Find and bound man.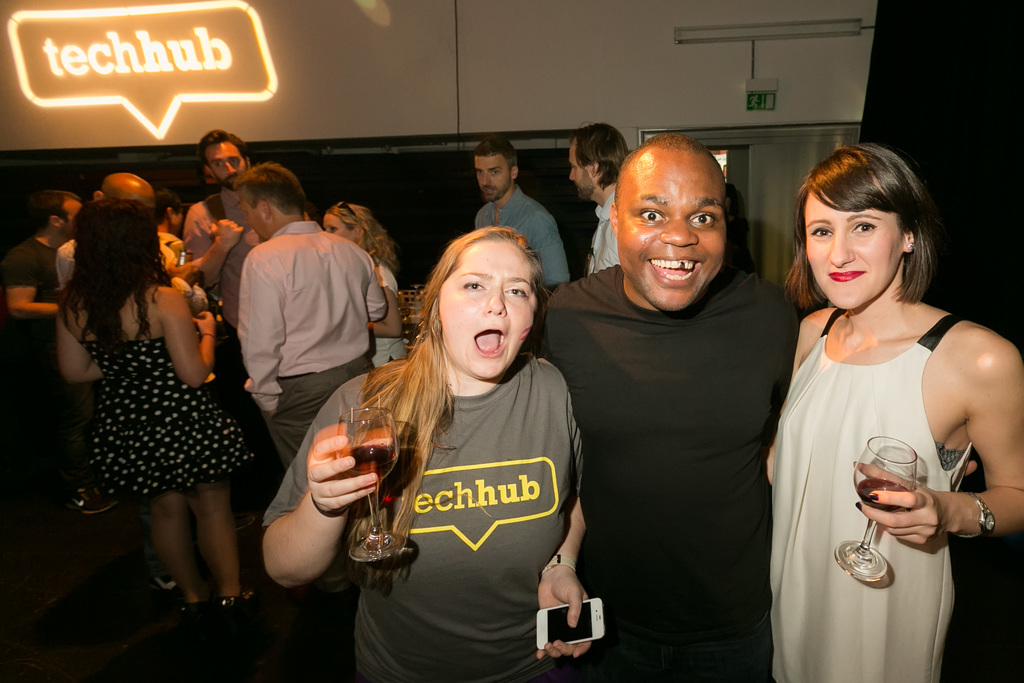
Bound: x1=239, y1=160, x2=390, y2=465.
